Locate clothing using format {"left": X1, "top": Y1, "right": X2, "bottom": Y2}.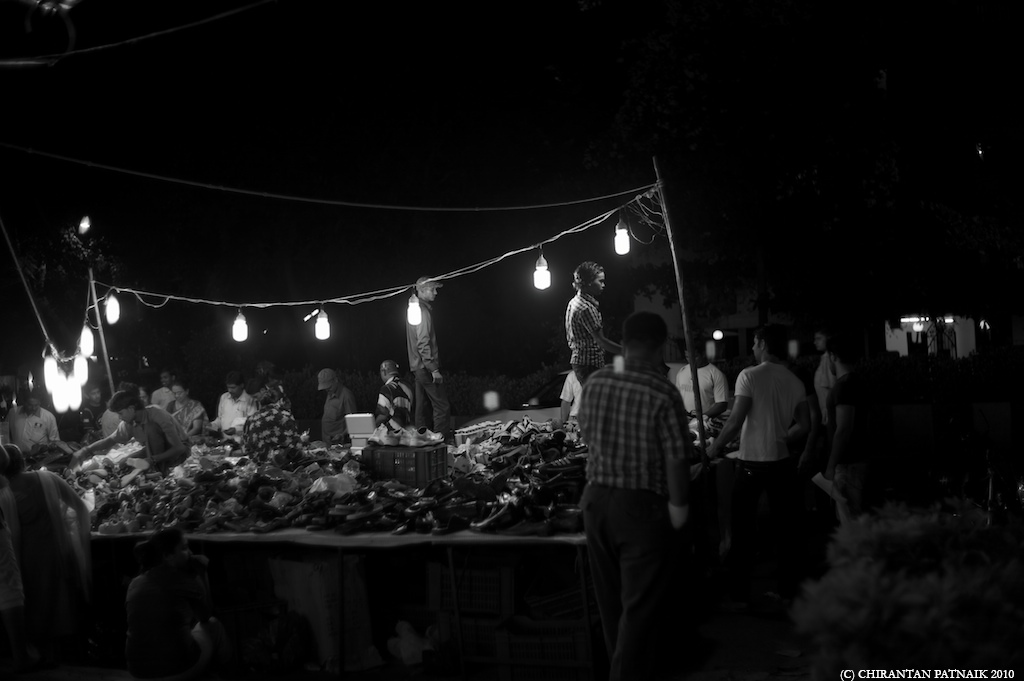
{"left": 320, "top": 389, "right": 355, "bottom": 444}.
